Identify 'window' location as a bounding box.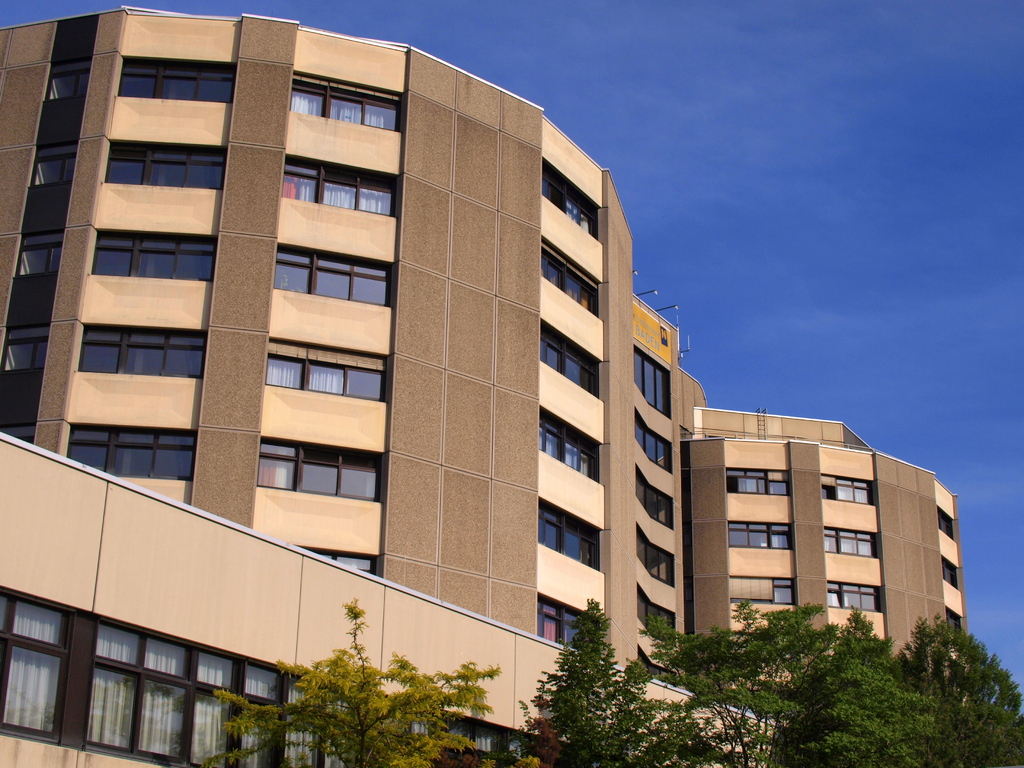
(x1=943, y1=559, x2=957, y2=588).
